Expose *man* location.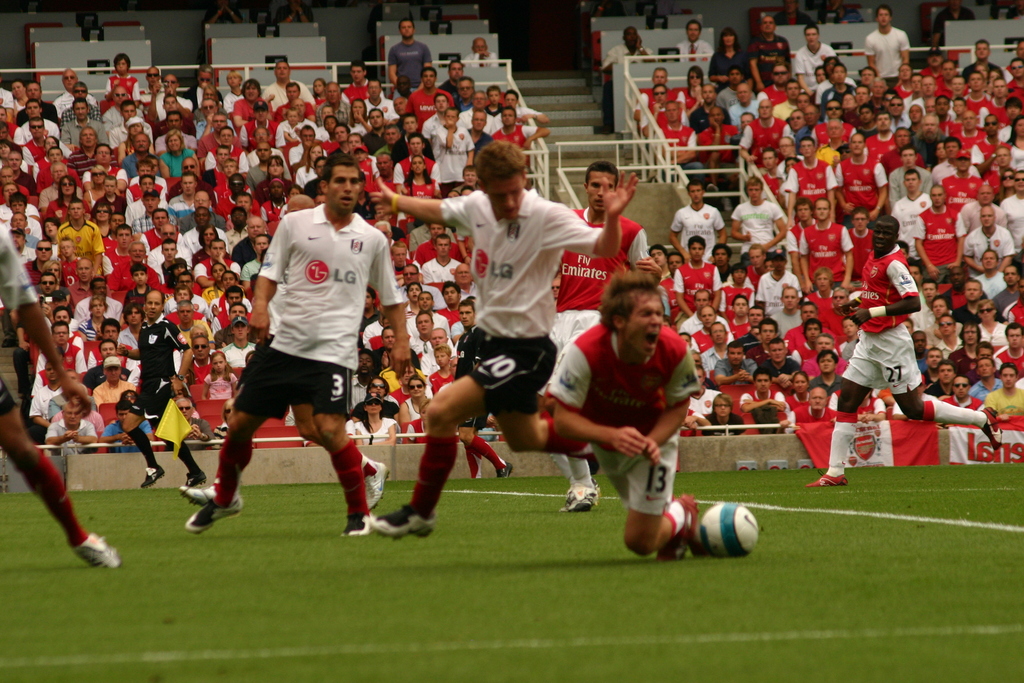
Exposed at [769, 56, 797, 109].
